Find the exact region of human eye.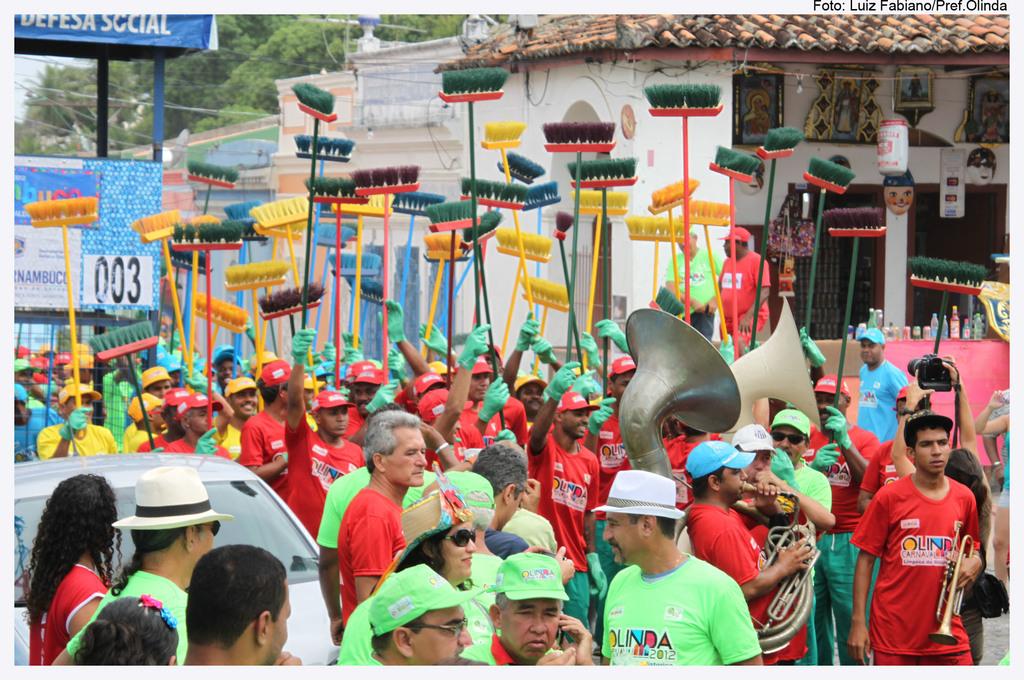
Exact region: box=[483, 371, 490, 379].
